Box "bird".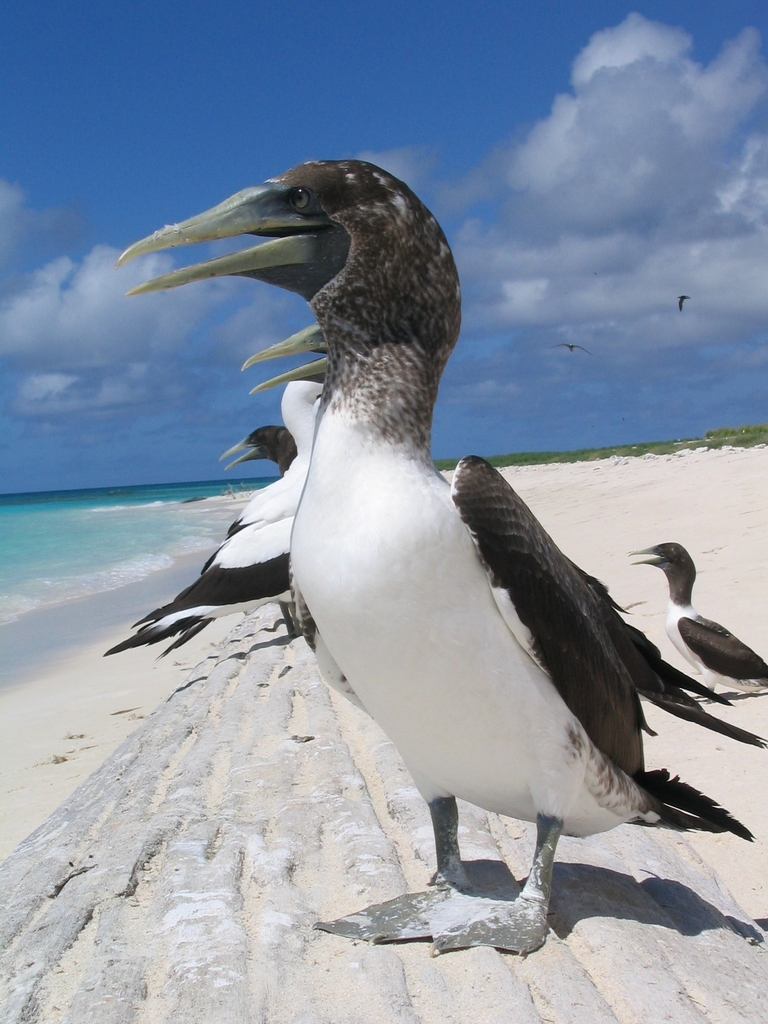
BBox(219, 426, 296, 475).
